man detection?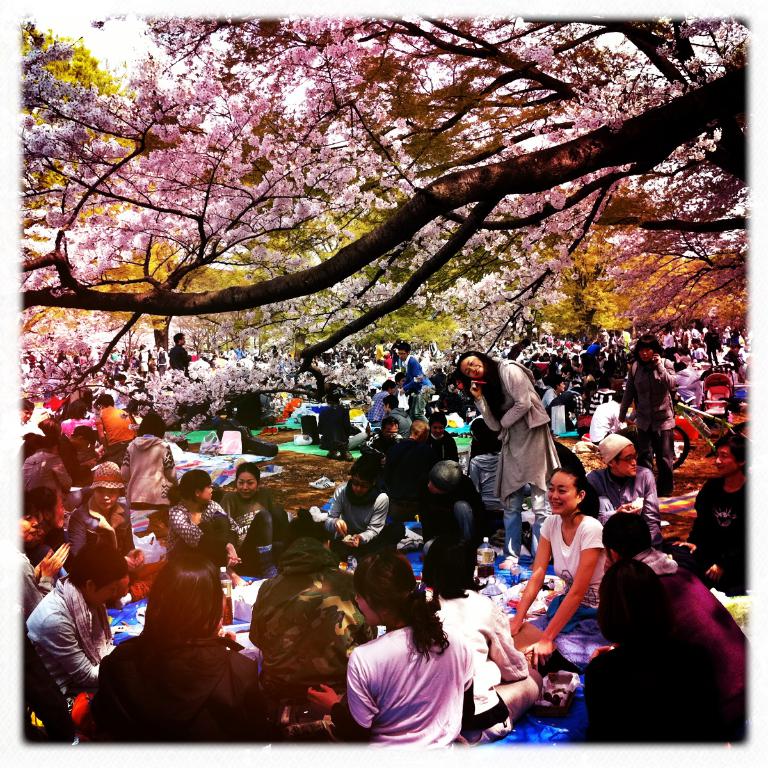
l=602, t=508, r=753, b=721
